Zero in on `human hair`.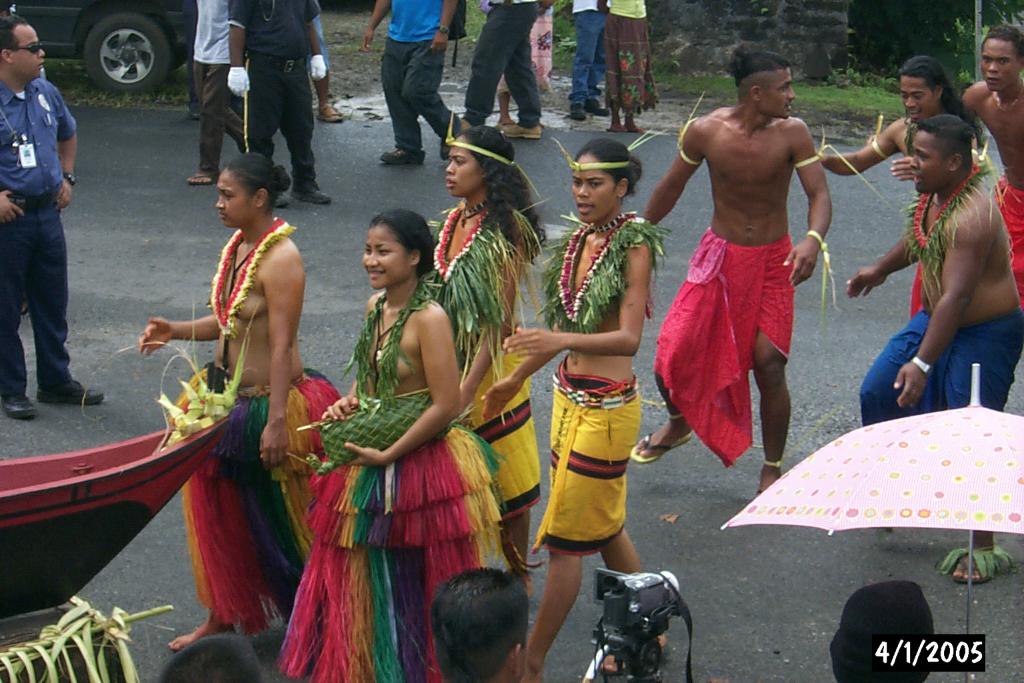
Zeroed in: Rect(437, 572, 534, 676).
